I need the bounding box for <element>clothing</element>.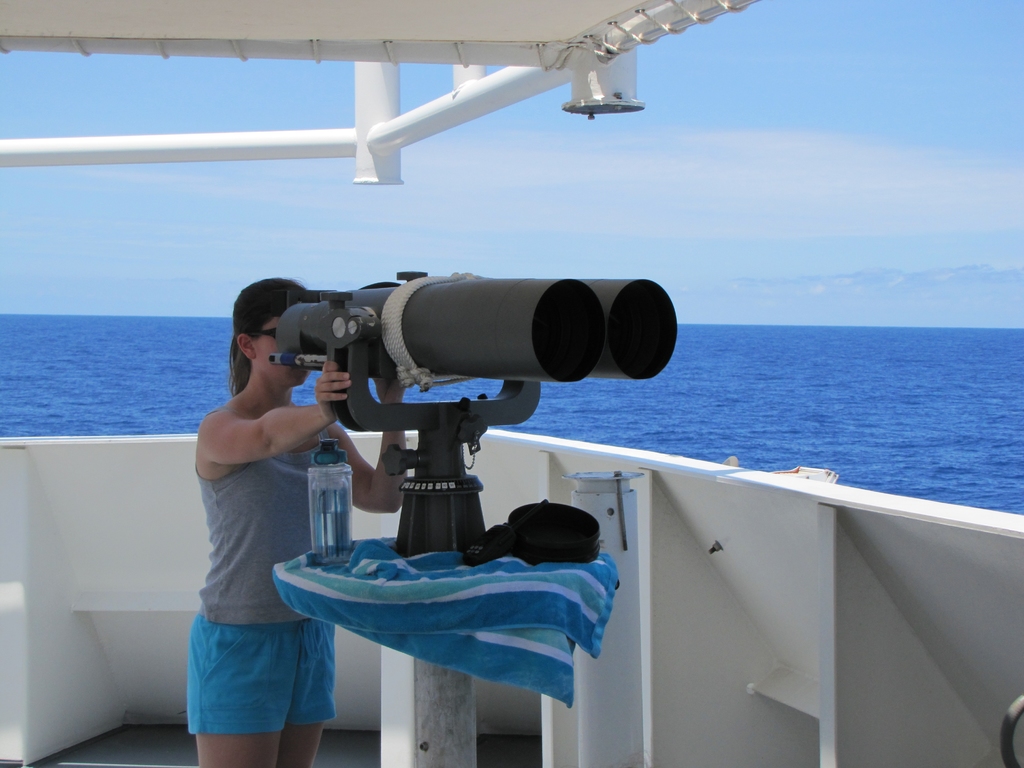
Here it is: box=[188, 610, 337, 729].
